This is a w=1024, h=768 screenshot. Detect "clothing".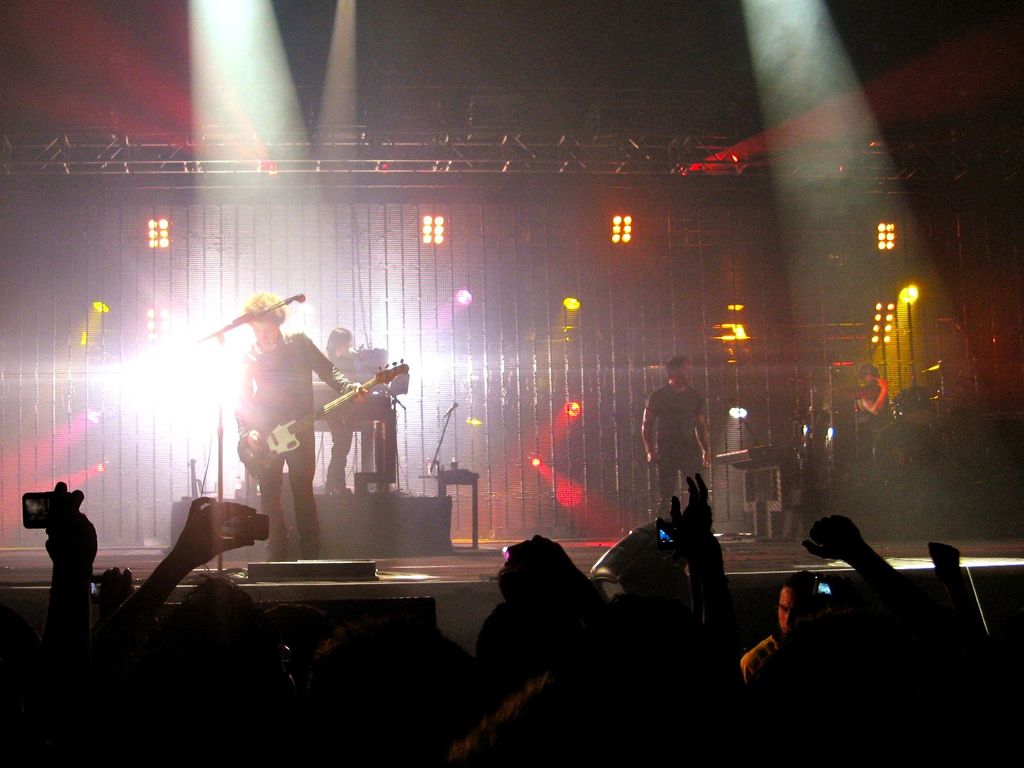
pyautogui.locateOnScreen(854, 387, 884, 452).
